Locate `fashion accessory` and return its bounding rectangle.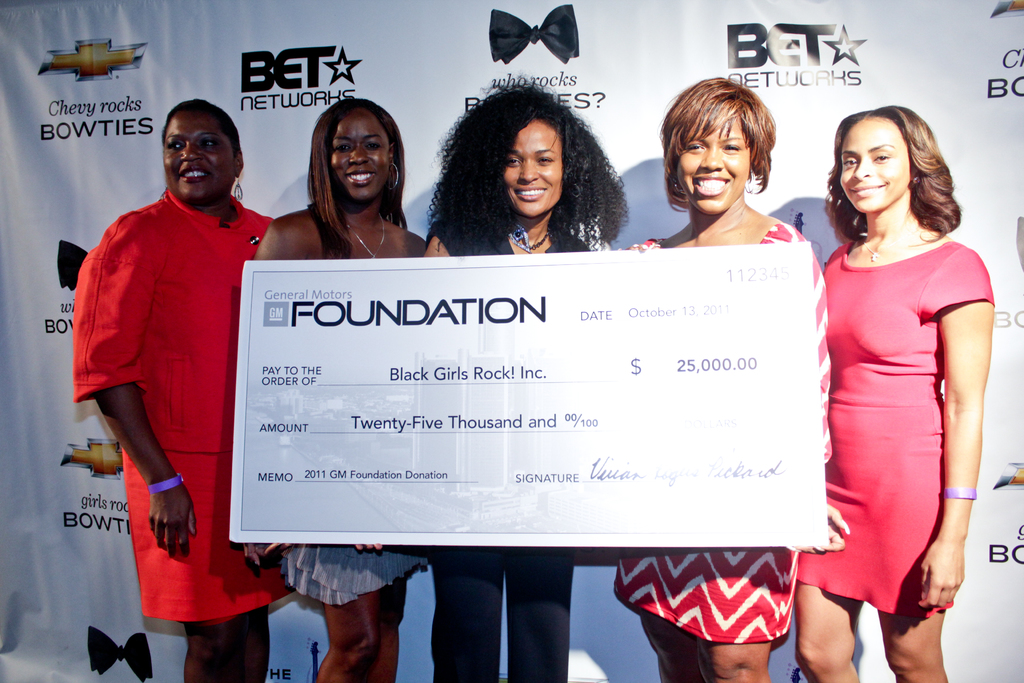
{"left": 865, "top": 233, "right": 916, "bottom": 259}.
